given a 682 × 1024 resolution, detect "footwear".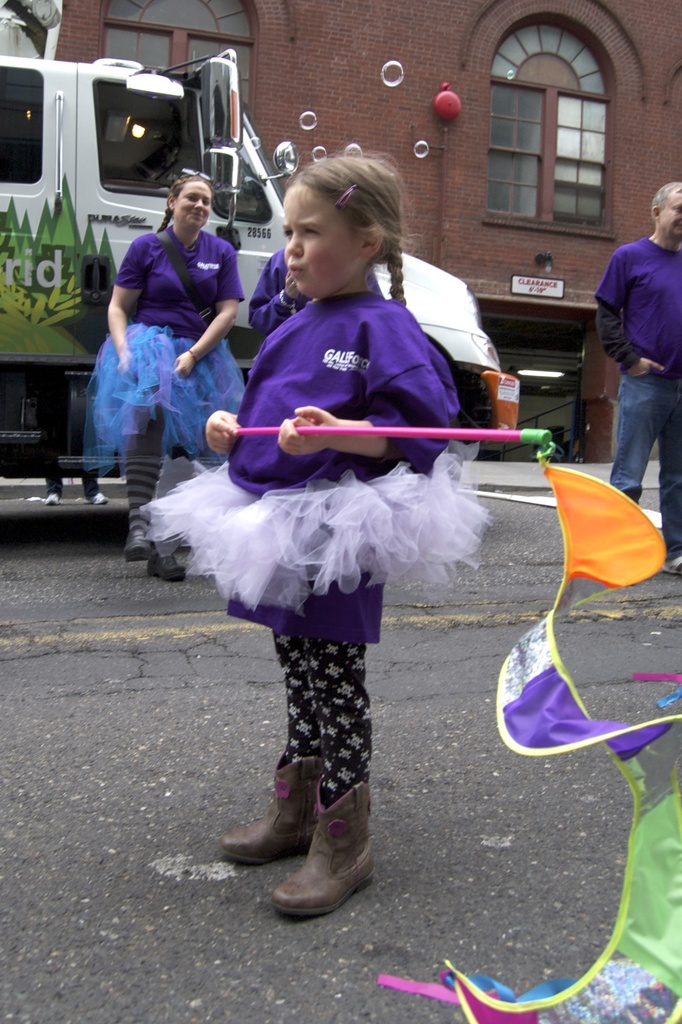
<bbox>654, 550, 681, 575</bbox>.
